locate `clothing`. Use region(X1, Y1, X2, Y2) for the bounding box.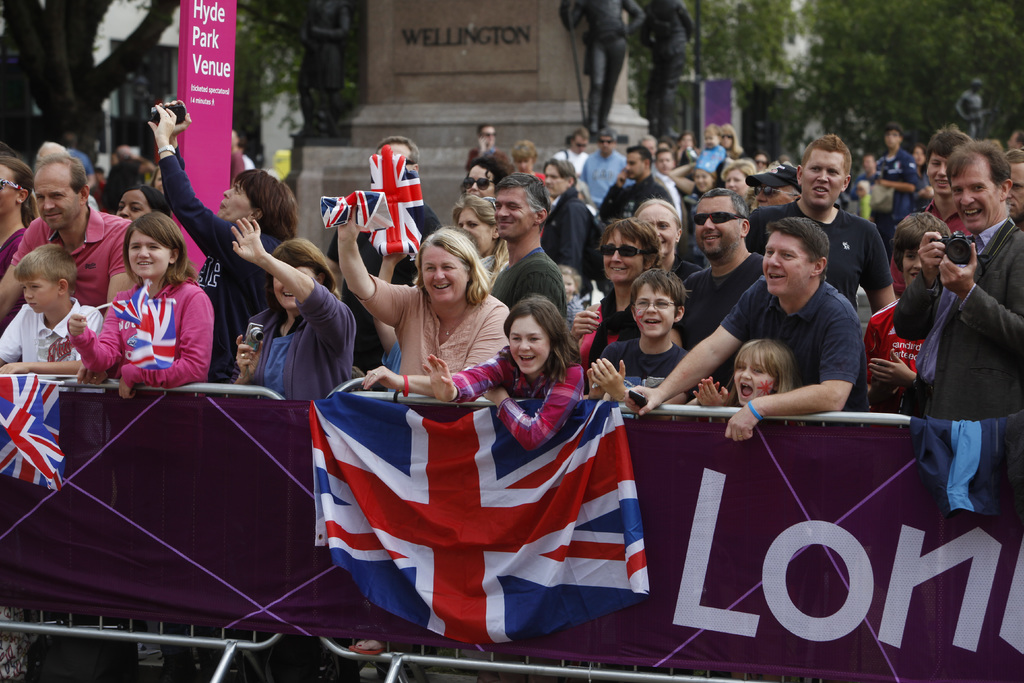
region(580, 149, 635, 215).
